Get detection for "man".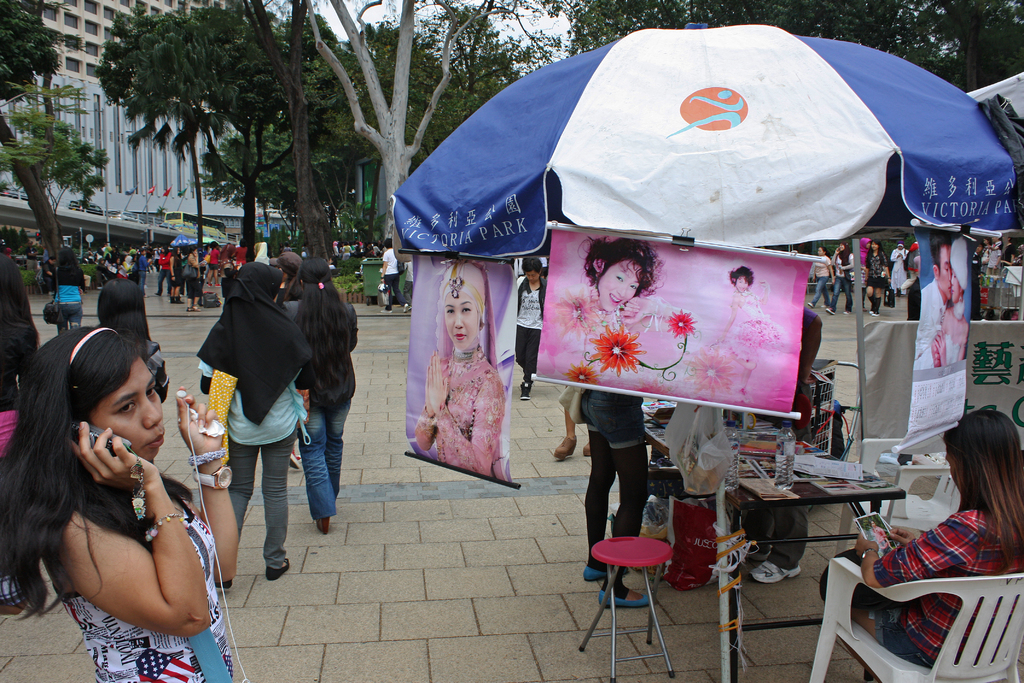
Detection: (left=911, top=231, right=955, bottom=379).
